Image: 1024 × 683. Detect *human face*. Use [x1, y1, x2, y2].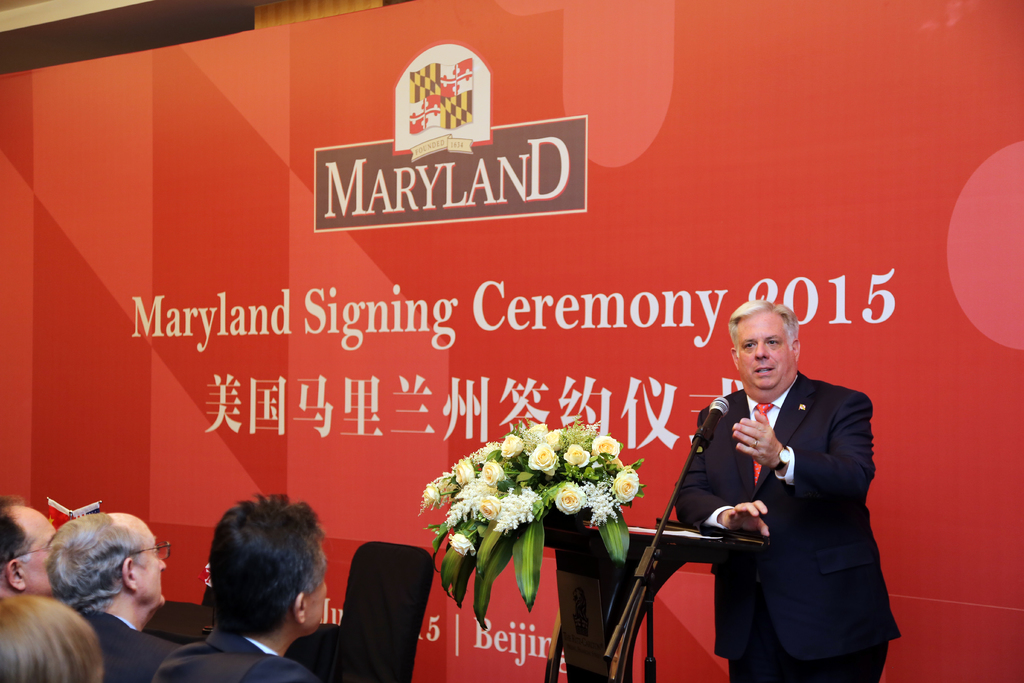
[20, 509, 67, 597].
